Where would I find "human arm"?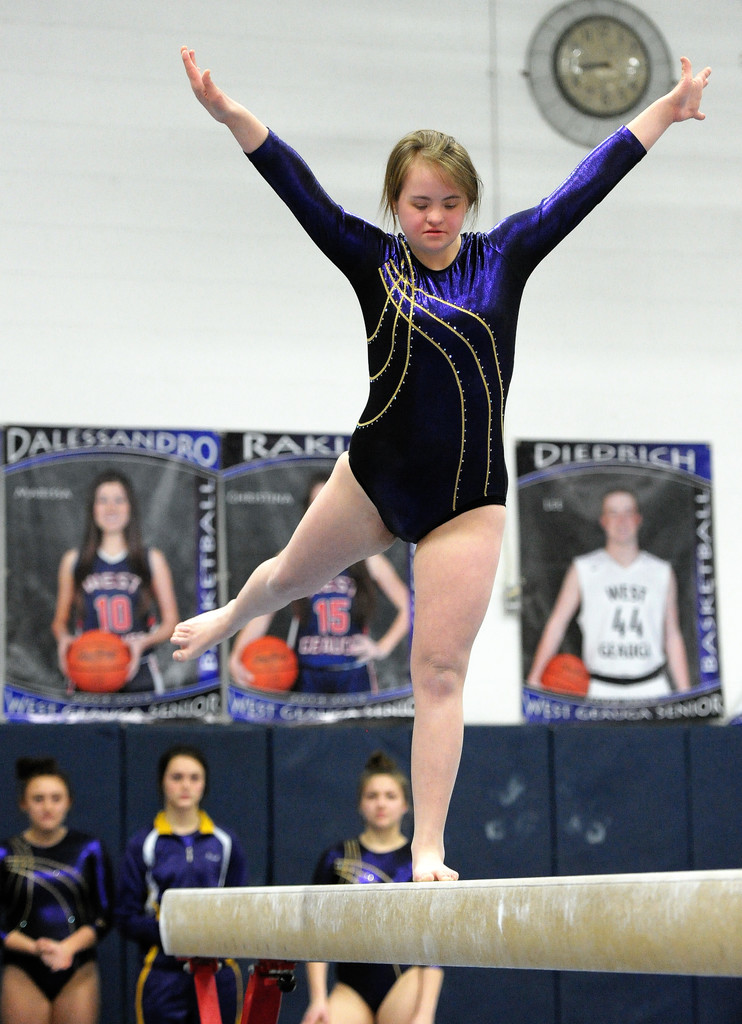
At bbox=[661, 573, 692, 691].
